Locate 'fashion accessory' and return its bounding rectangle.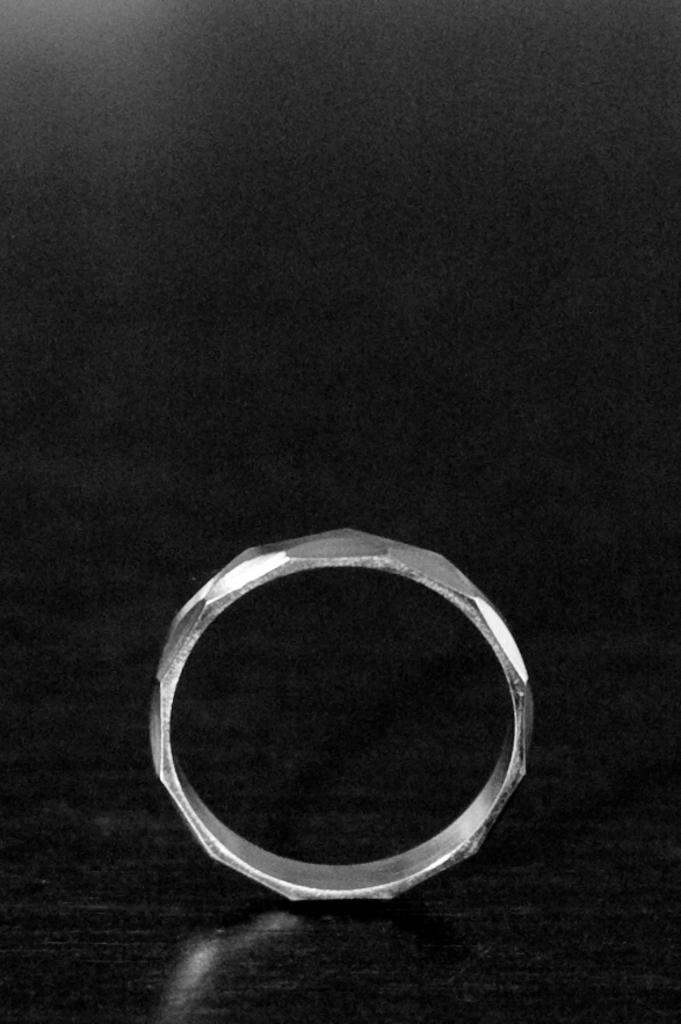
<region>145, 522, 536, 922</region>.
